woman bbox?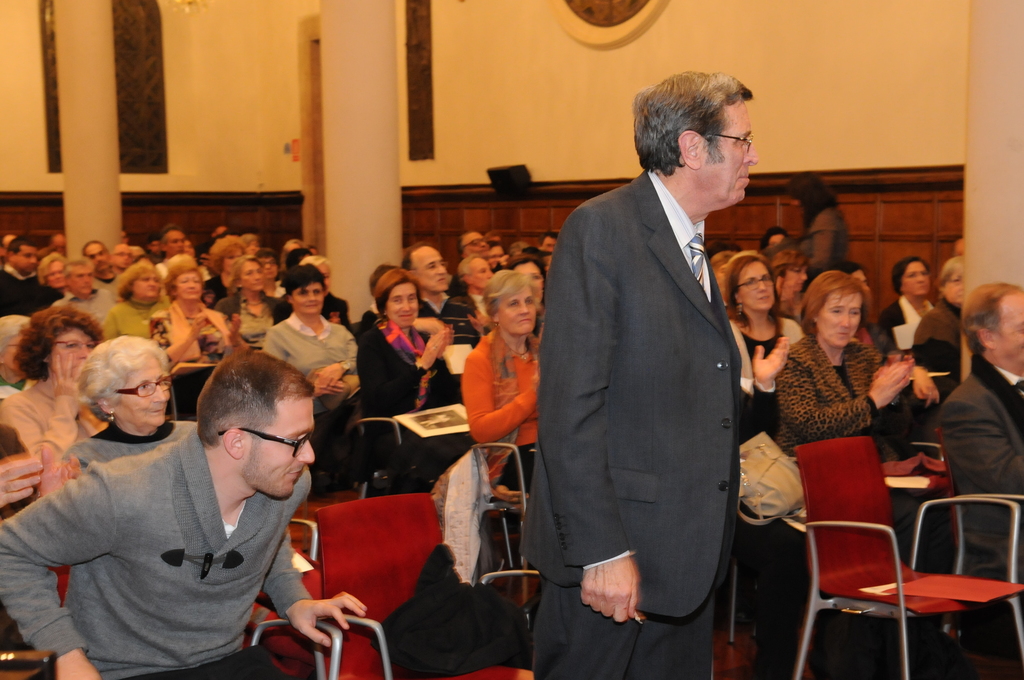
pyautogui.locateOnScreen(463, 264, 538, 491)
